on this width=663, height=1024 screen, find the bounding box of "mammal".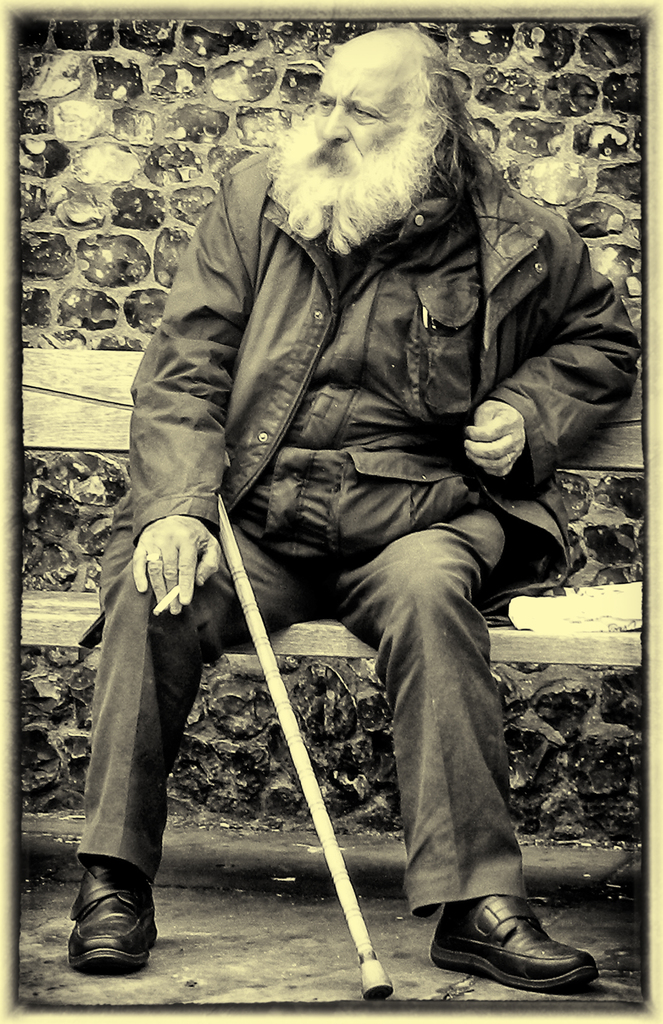
Bounding box: 90/89/606/939.
